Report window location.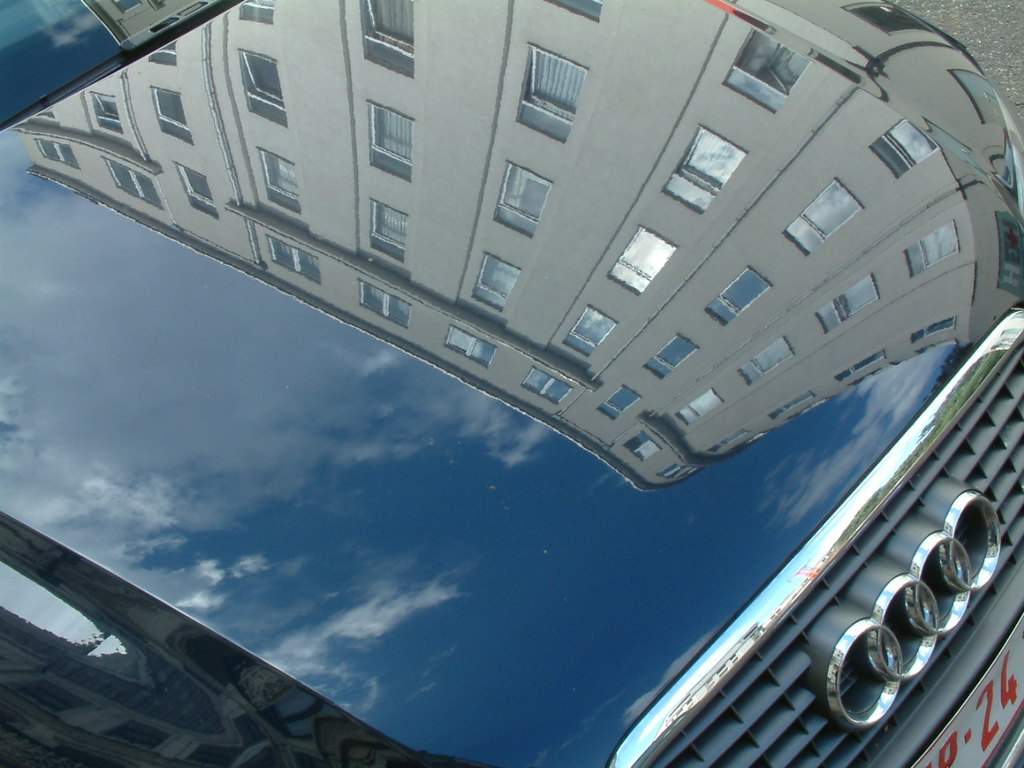
Report: <region>609, 231, 677, 293</region>.
